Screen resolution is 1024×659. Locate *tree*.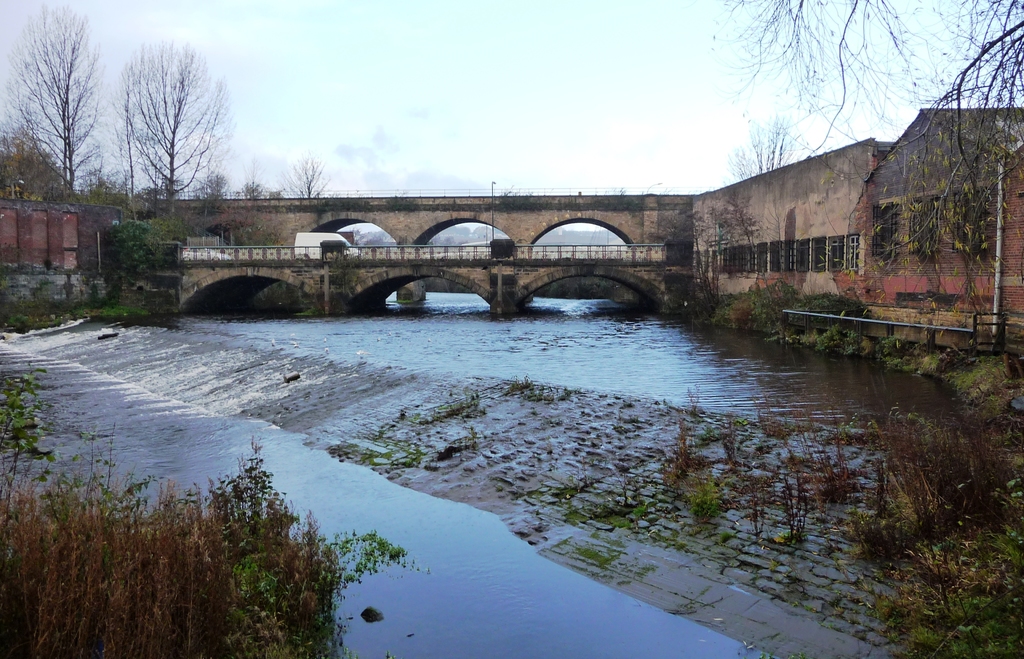
{"left": 236, "top": 179, "right": 258, "bottom": 192}.
